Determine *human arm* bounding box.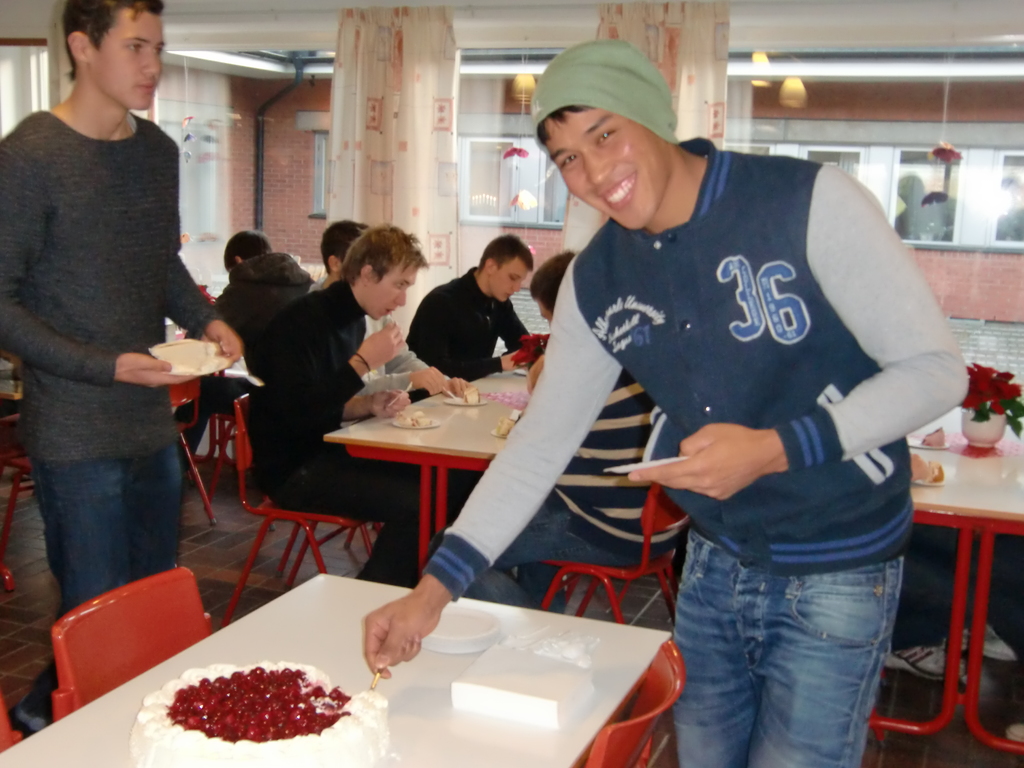
Determined: BBox(0, 136, 194, 387).
